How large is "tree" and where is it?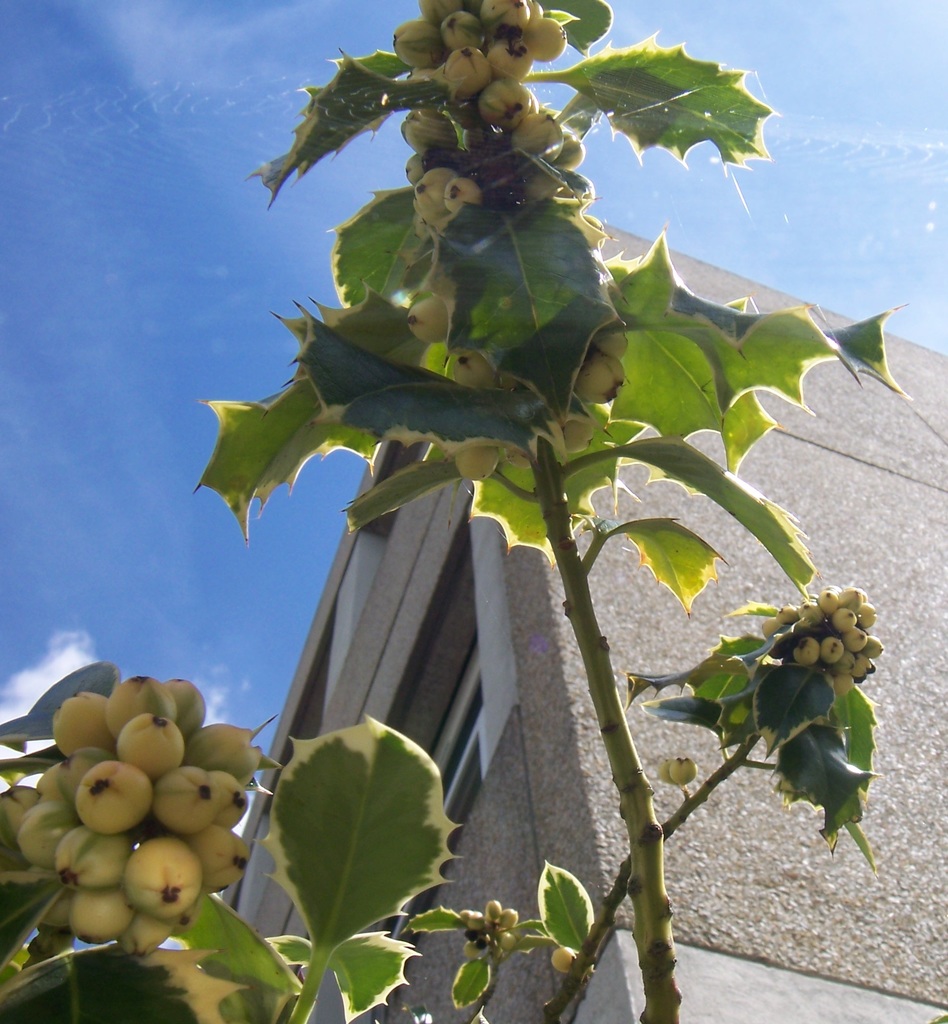
Bounding box: (0, 0, 910, 1023).
